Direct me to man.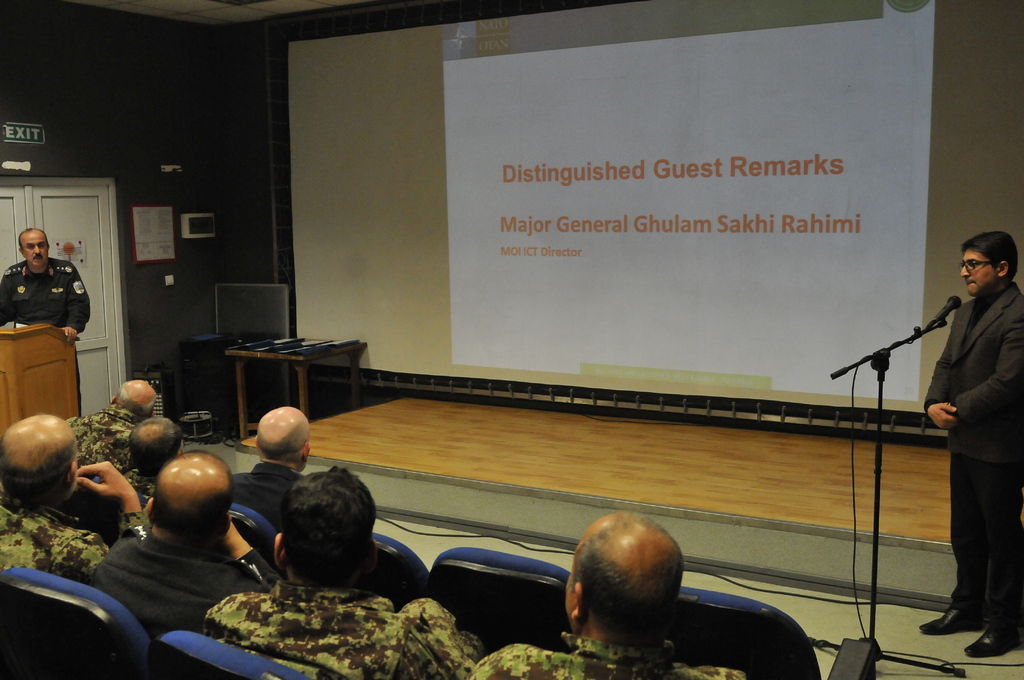
Direction: detection(67, 378, 157, 476).
